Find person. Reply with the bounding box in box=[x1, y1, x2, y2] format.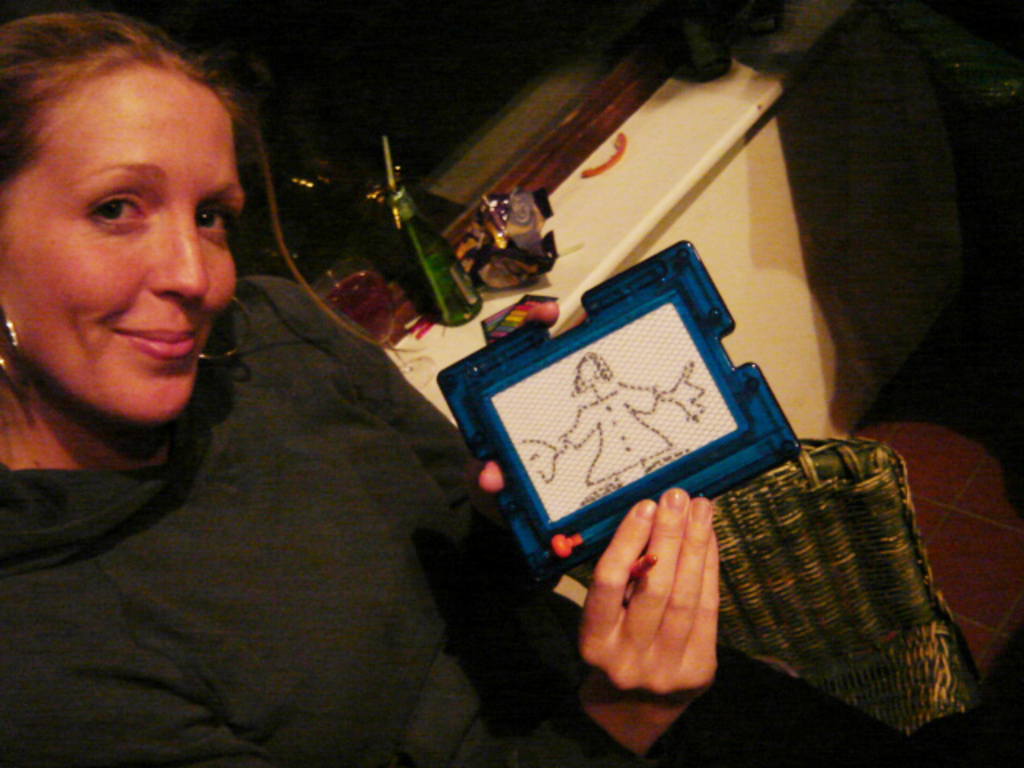
box=[0, 3, 925, 766].
